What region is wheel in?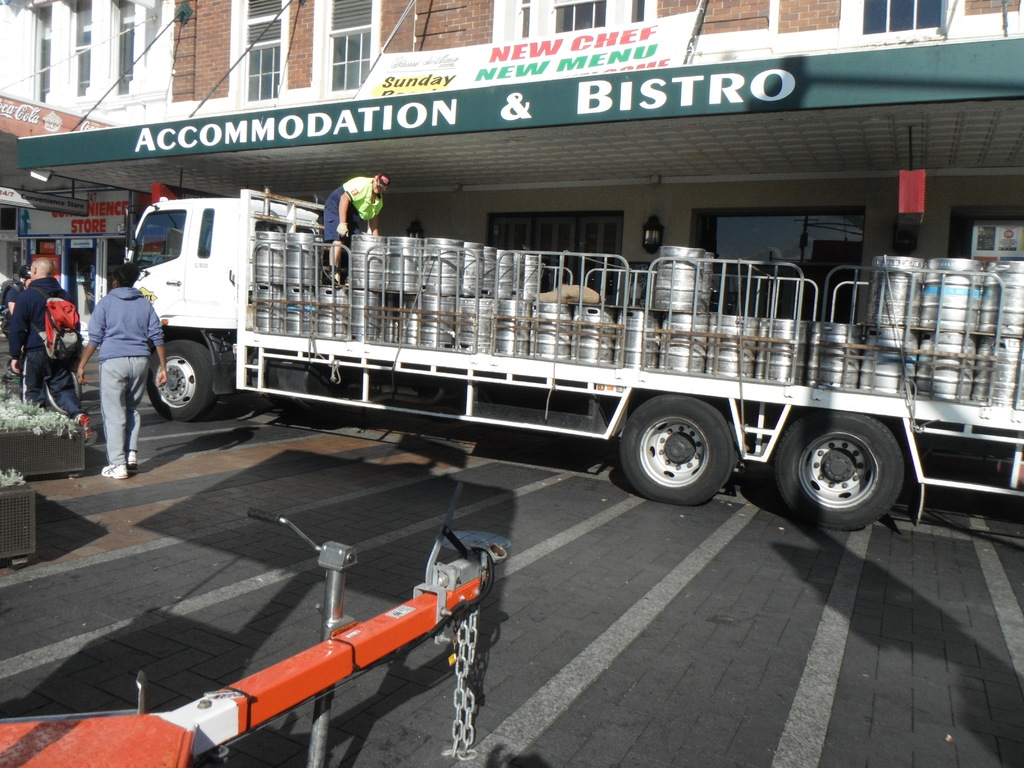
(left=618, top=393, right=741, bottom=507).
